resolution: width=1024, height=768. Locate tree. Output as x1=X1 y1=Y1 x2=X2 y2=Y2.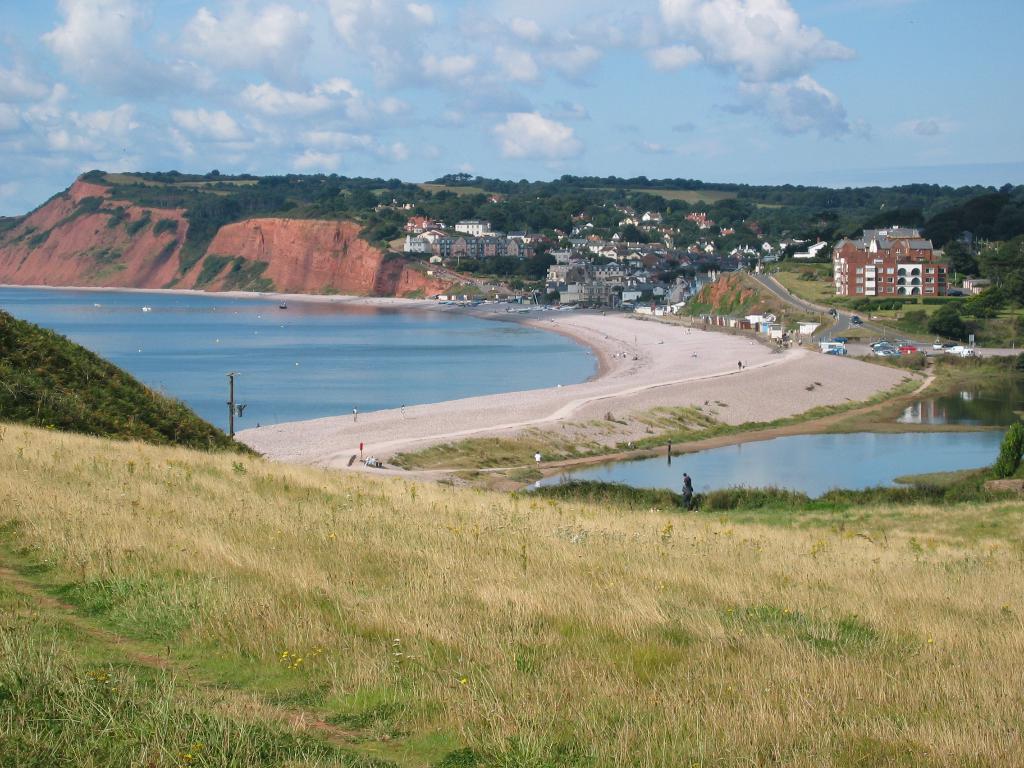
x1=468 y1=253 x2=518 y2=268.
